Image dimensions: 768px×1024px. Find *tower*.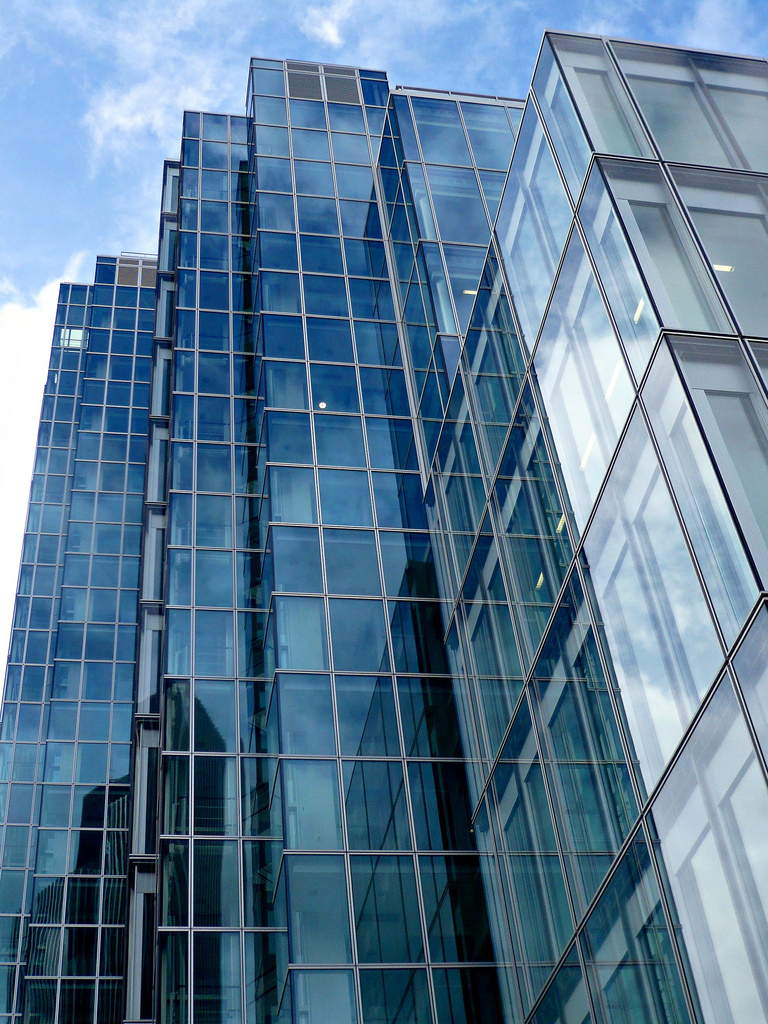
crop(0, 0, 767, 1023).
